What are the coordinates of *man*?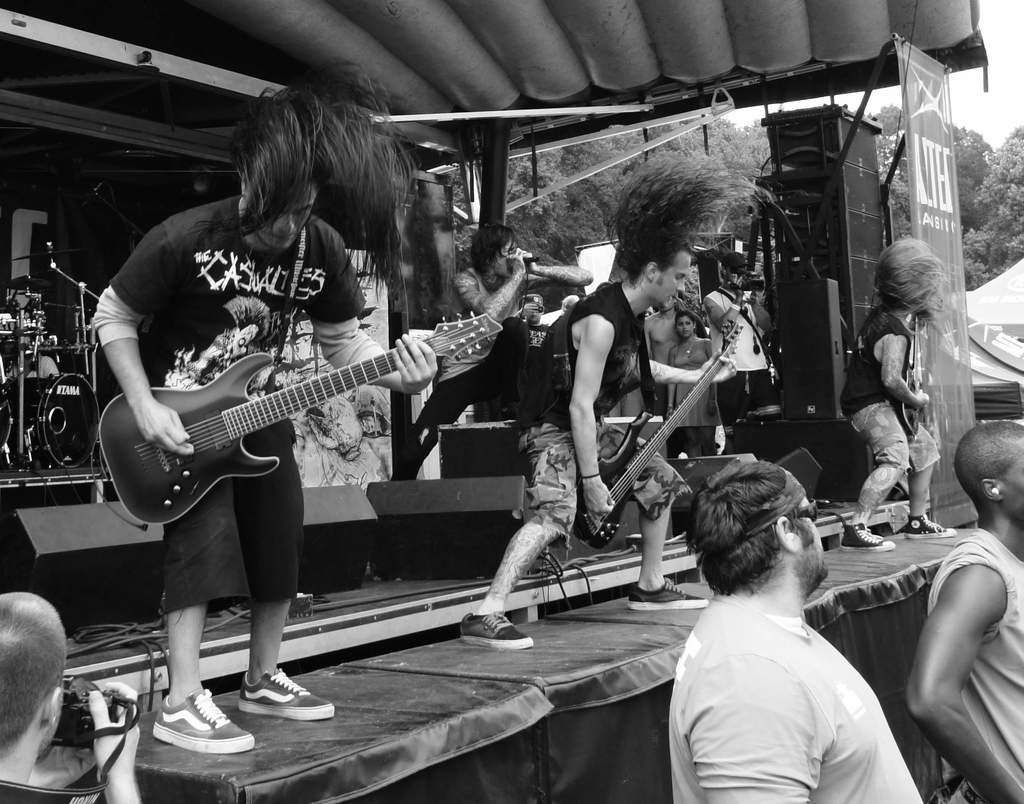
900:417:1023:803.
